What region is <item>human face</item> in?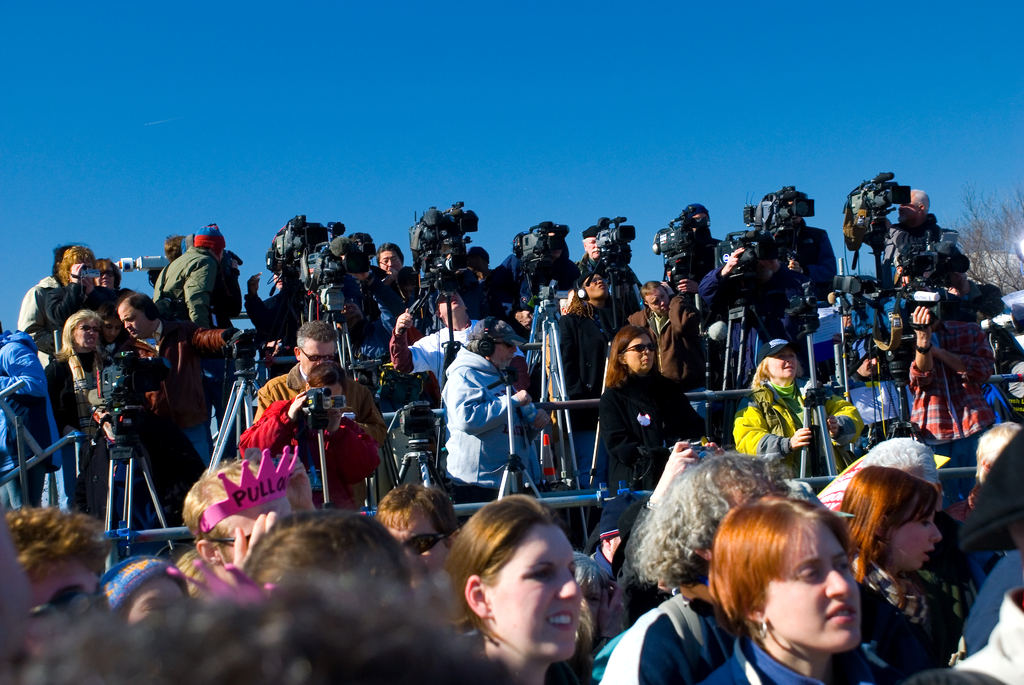
box(72, 320, 100, 349).
